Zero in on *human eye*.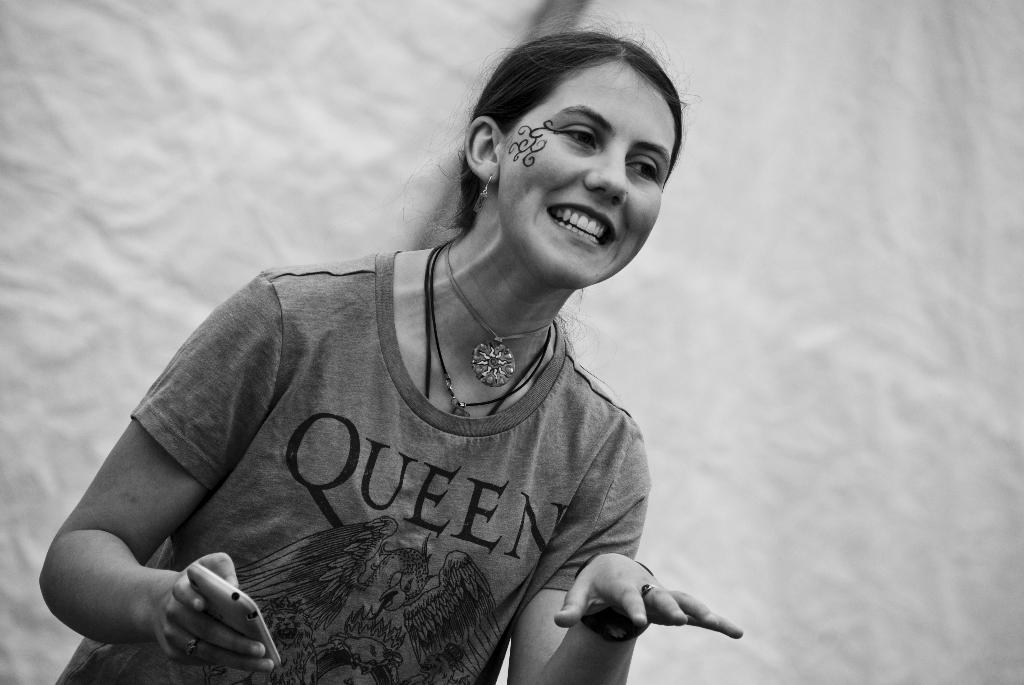
Zeroed in: 627:157:665:191.
